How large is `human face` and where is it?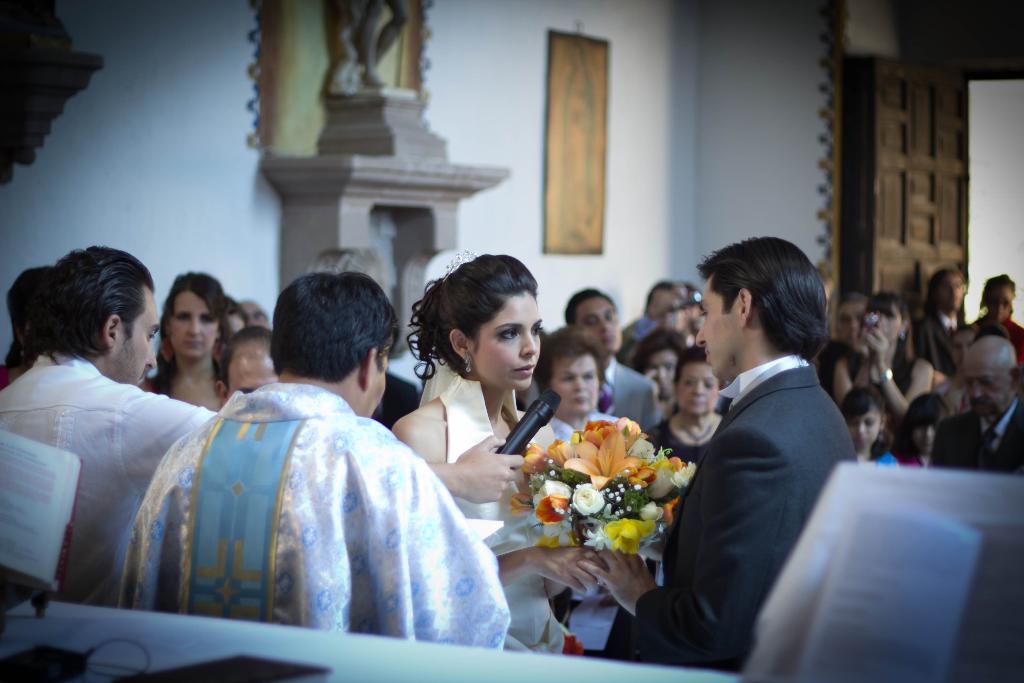
Bounding box: region(576, 297, 622, 352).
